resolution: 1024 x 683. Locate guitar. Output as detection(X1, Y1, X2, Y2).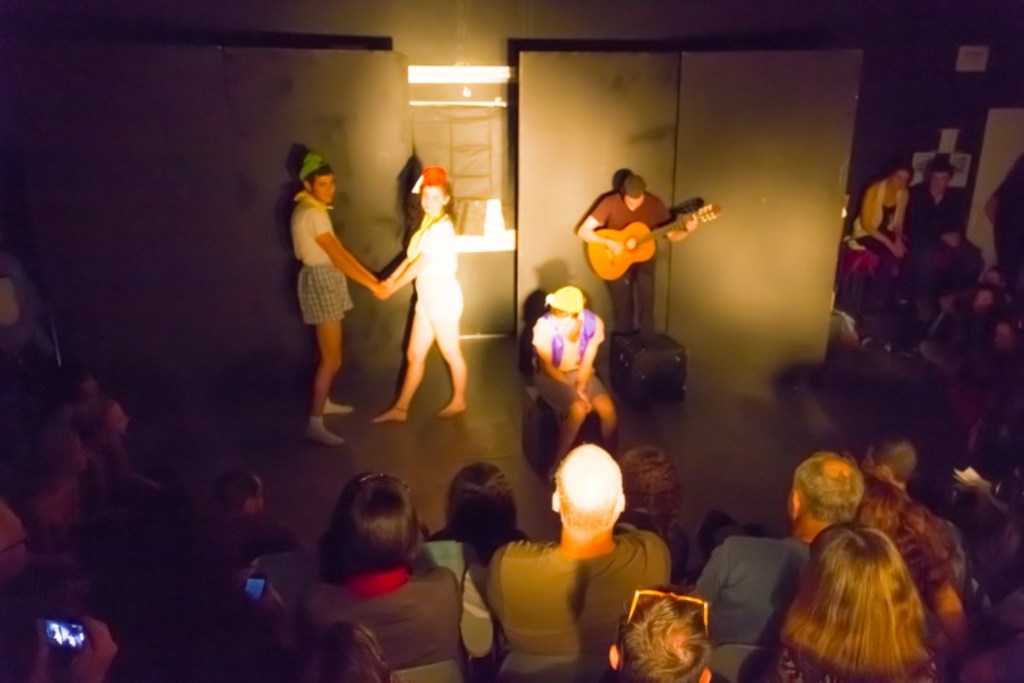
detection(588, 204, 720, 284).
